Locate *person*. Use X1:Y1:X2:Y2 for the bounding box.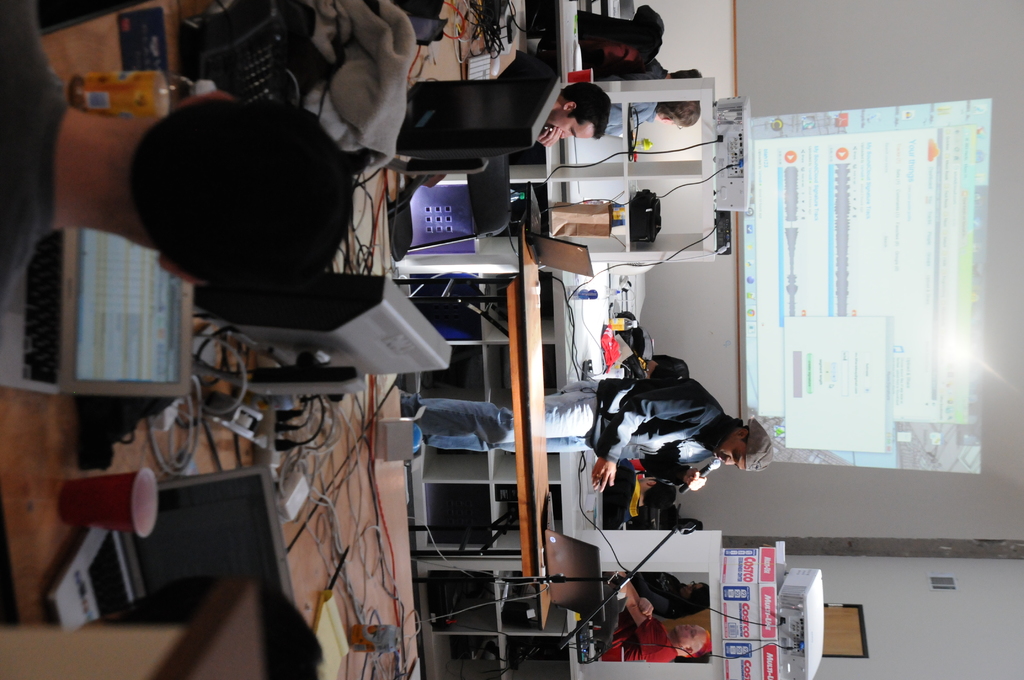
621:100:697:142.
